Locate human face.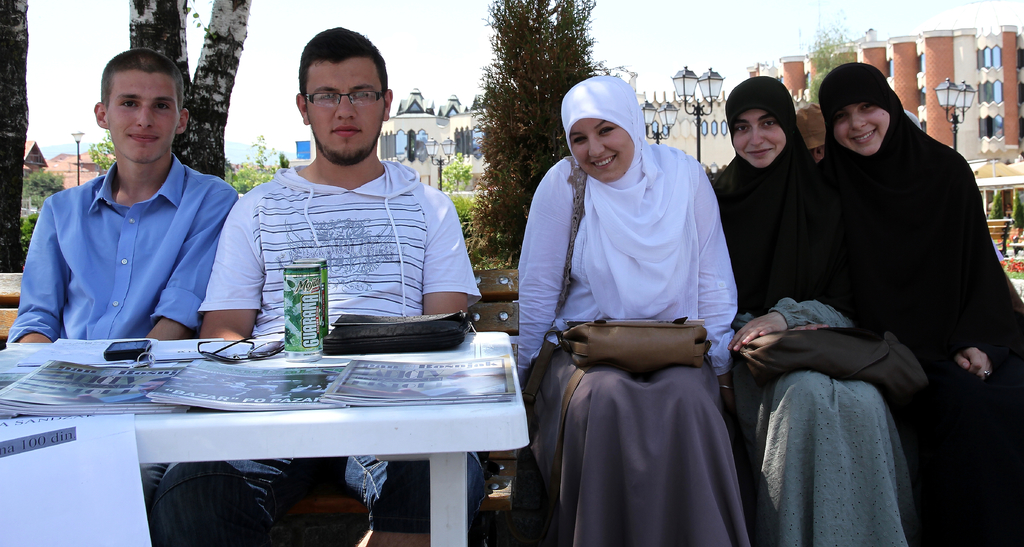
Bounding box: bbox=[306, 59, 388, 161].
